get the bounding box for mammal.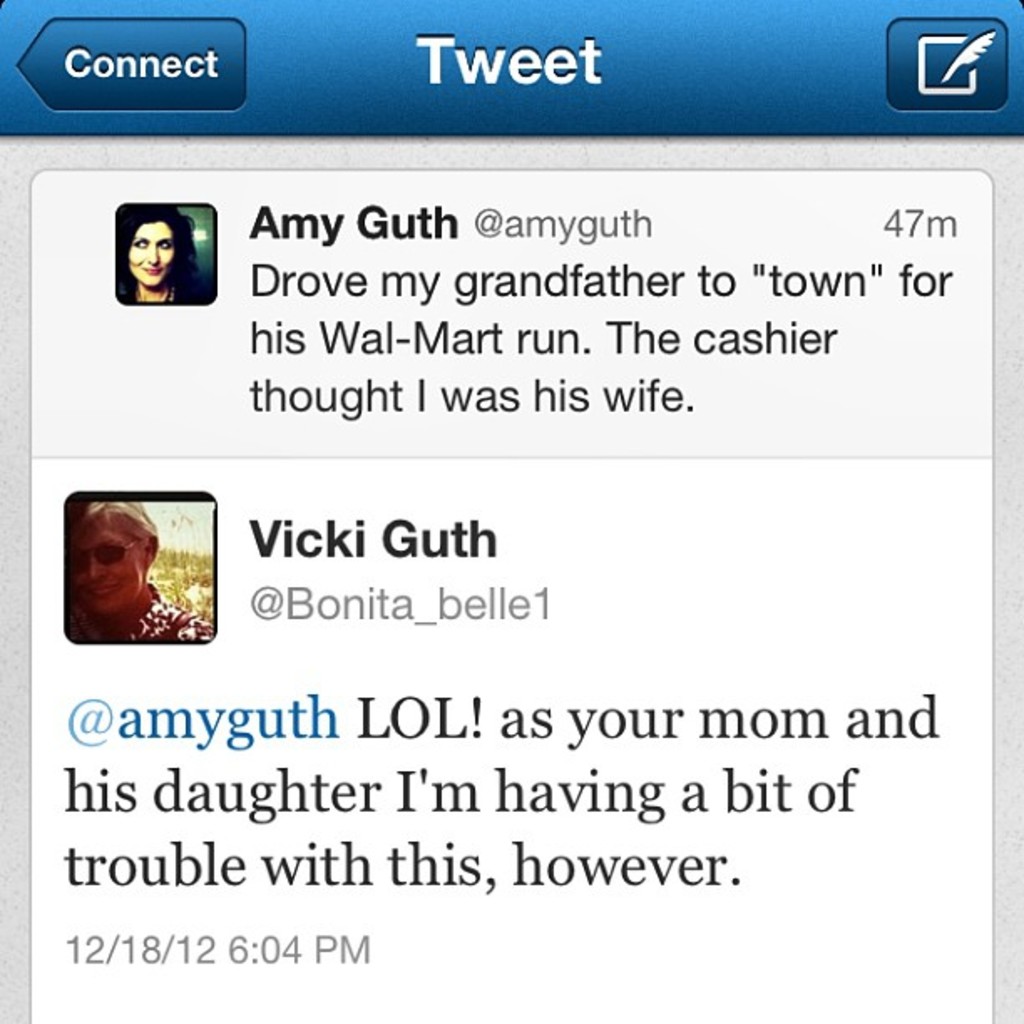
117, 202, 202, 305.
